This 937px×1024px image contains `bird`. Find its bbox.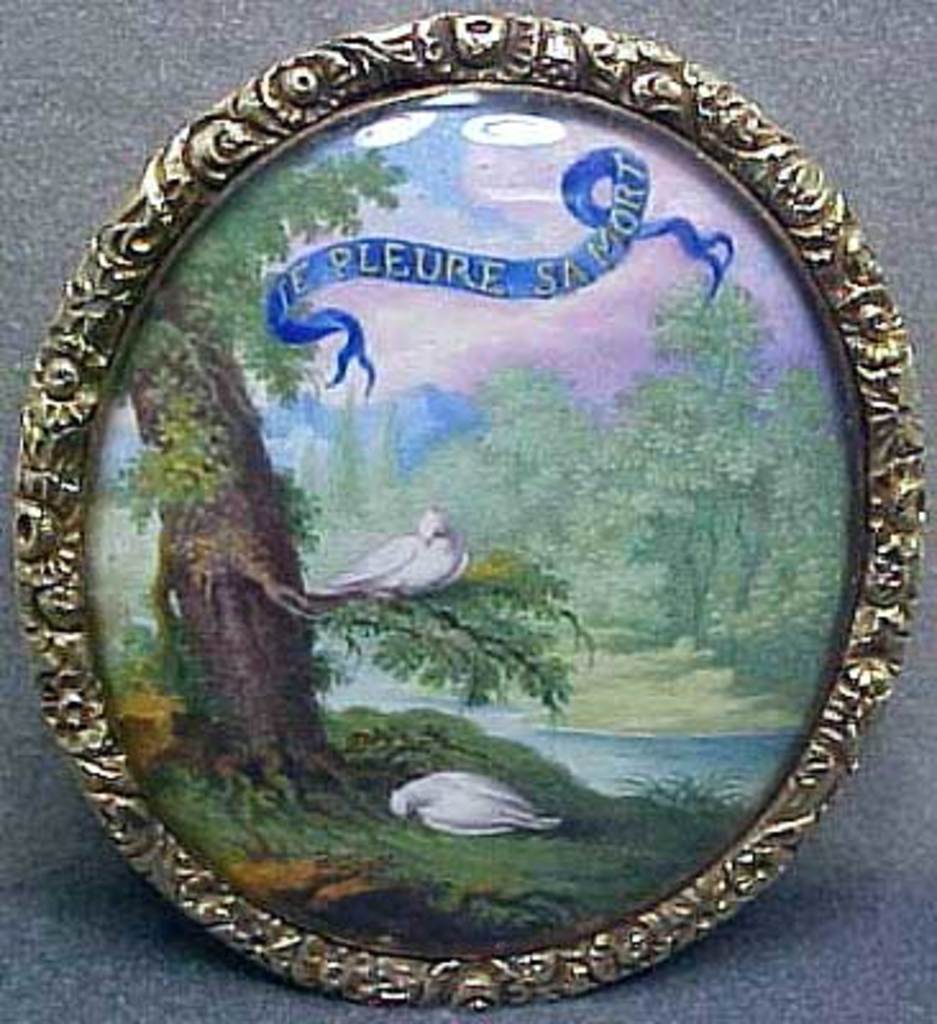
locate(300, 499, 468, 609).
